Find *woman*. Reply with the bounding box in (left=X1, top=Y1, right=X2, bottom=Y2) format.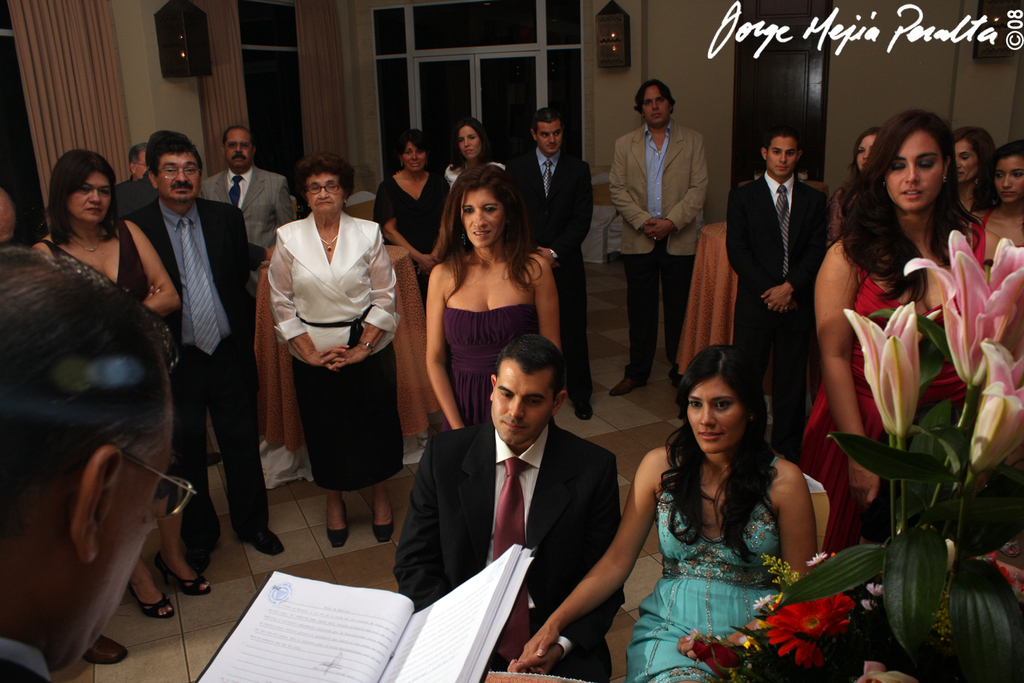
(left=948, top=126, right=998, bottom=214).
